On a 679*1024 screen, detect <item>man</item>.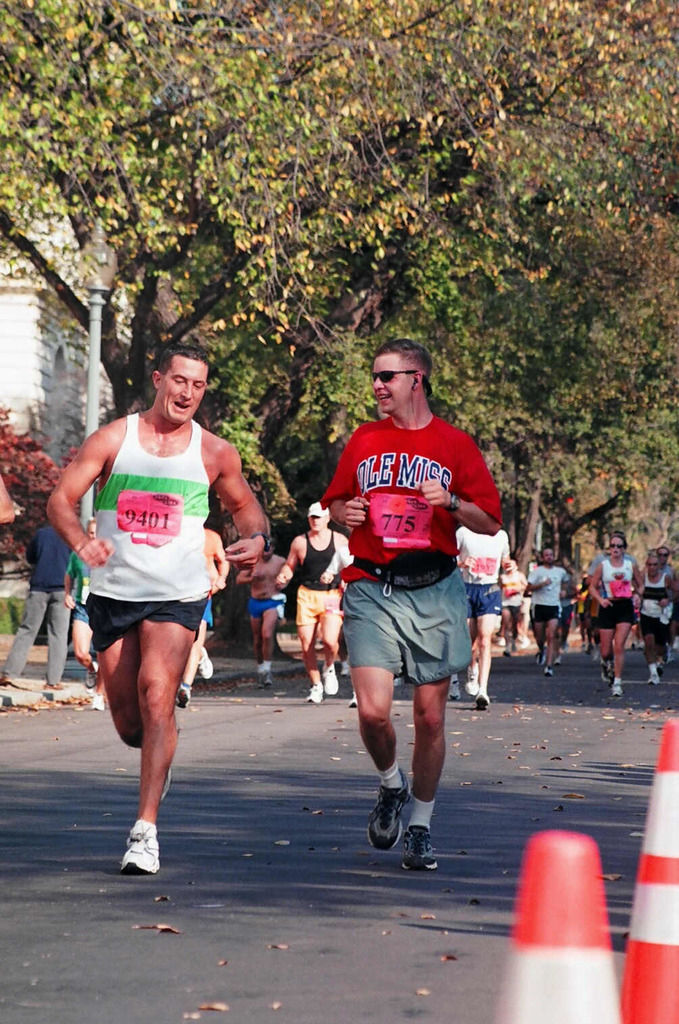
[left=273, top=497, right=356, bottom=705].
